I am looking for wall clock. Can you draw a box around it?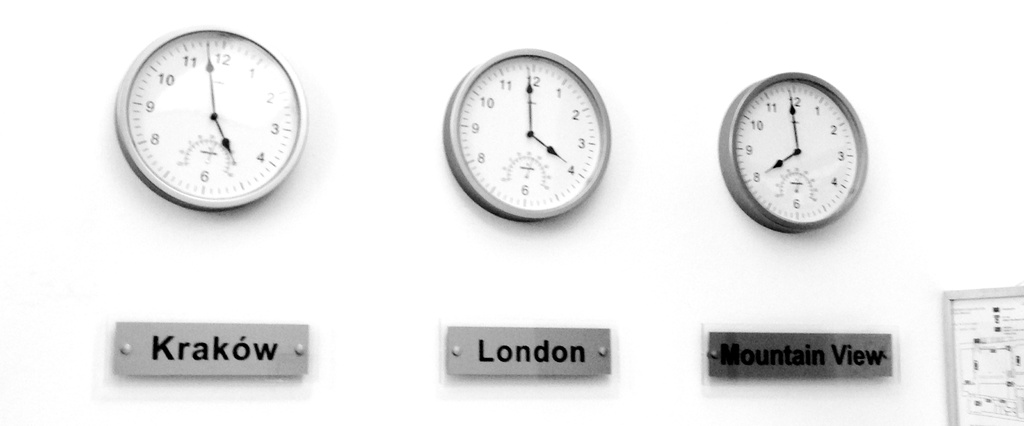
Sure, the bounding box is BBox(96, 30, 301, 216).
